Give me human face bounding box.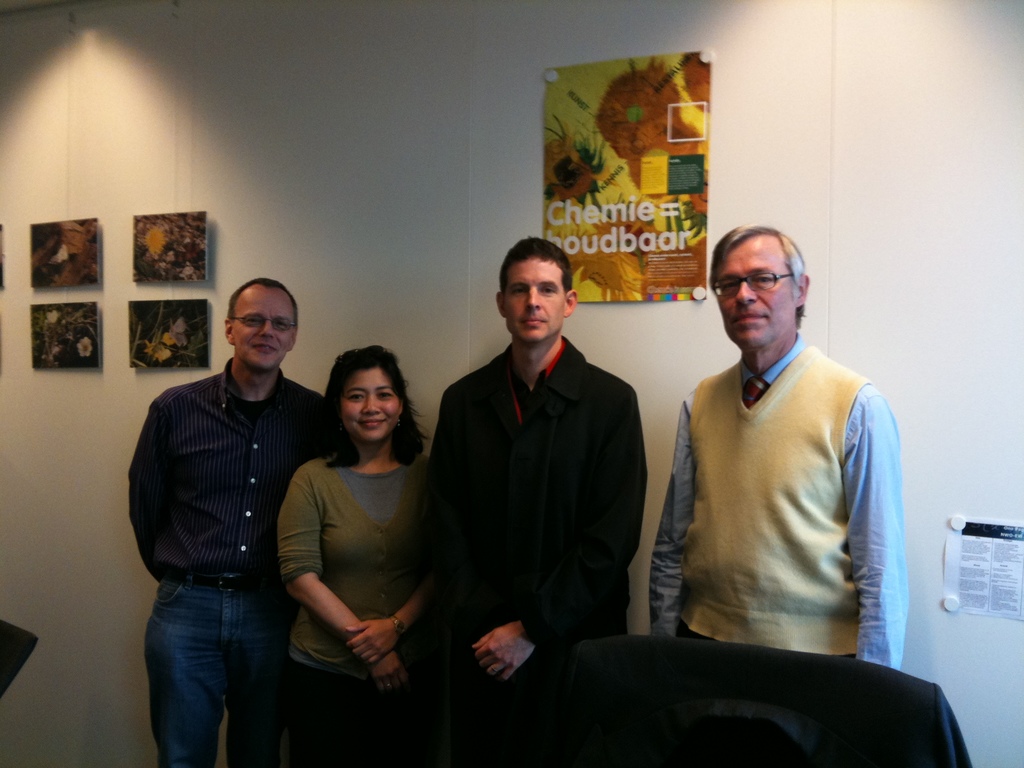
rect(708, 232, 797, 356).
